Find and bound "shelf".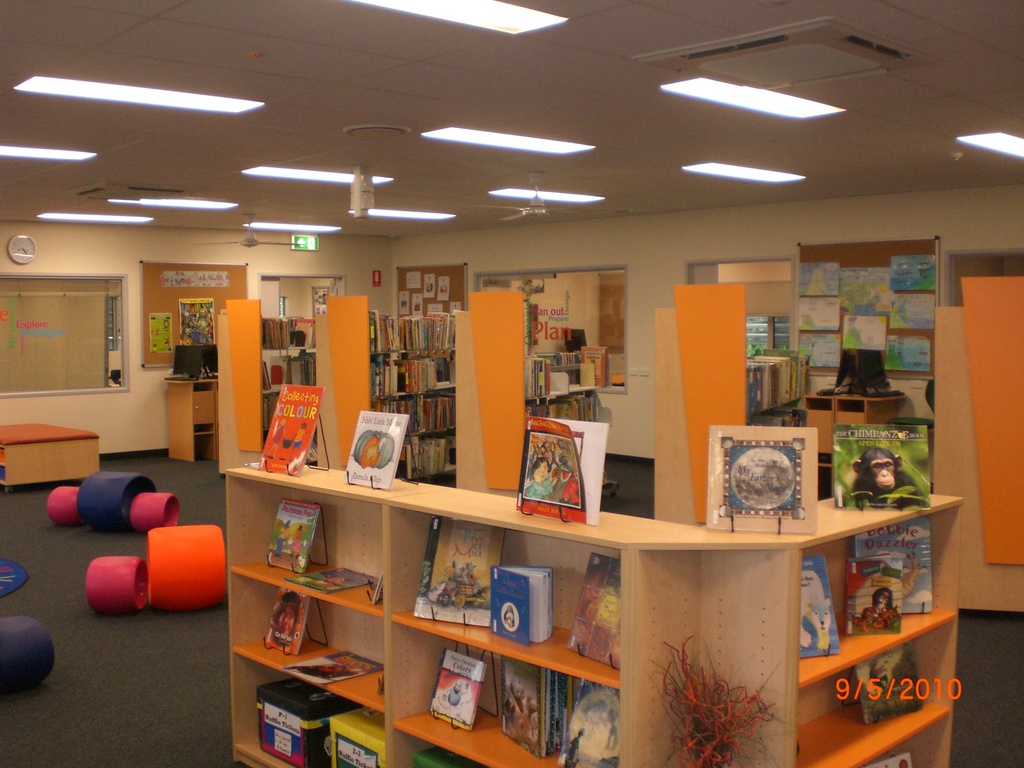
Bound: <region>212, 444, 966, 767</region>.
